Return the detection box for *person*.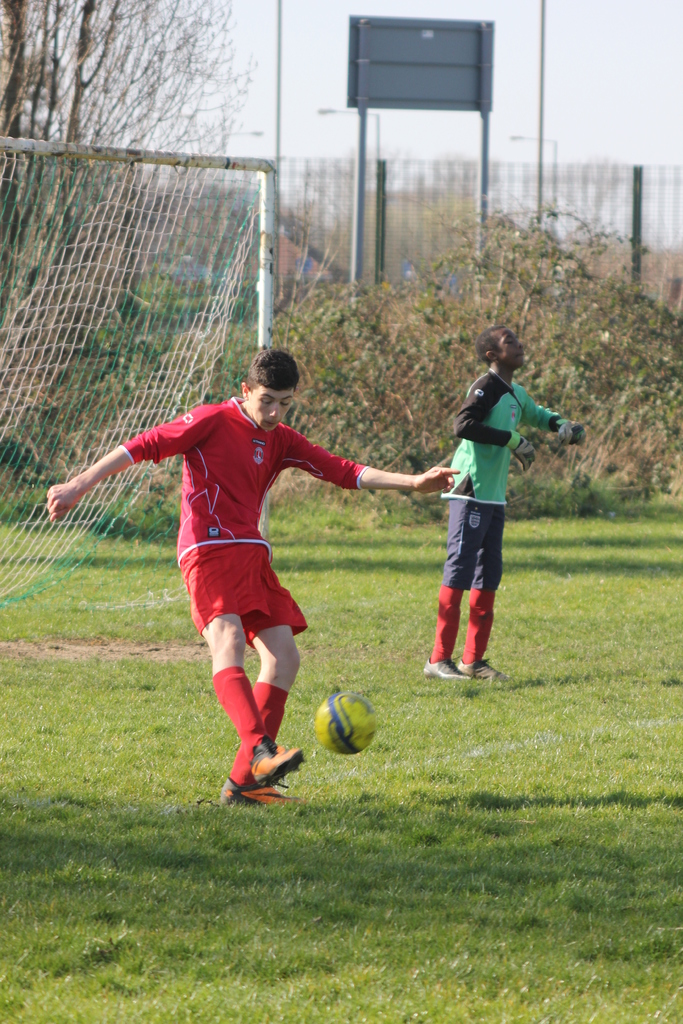
Rect(415, 271, 457, 321).
